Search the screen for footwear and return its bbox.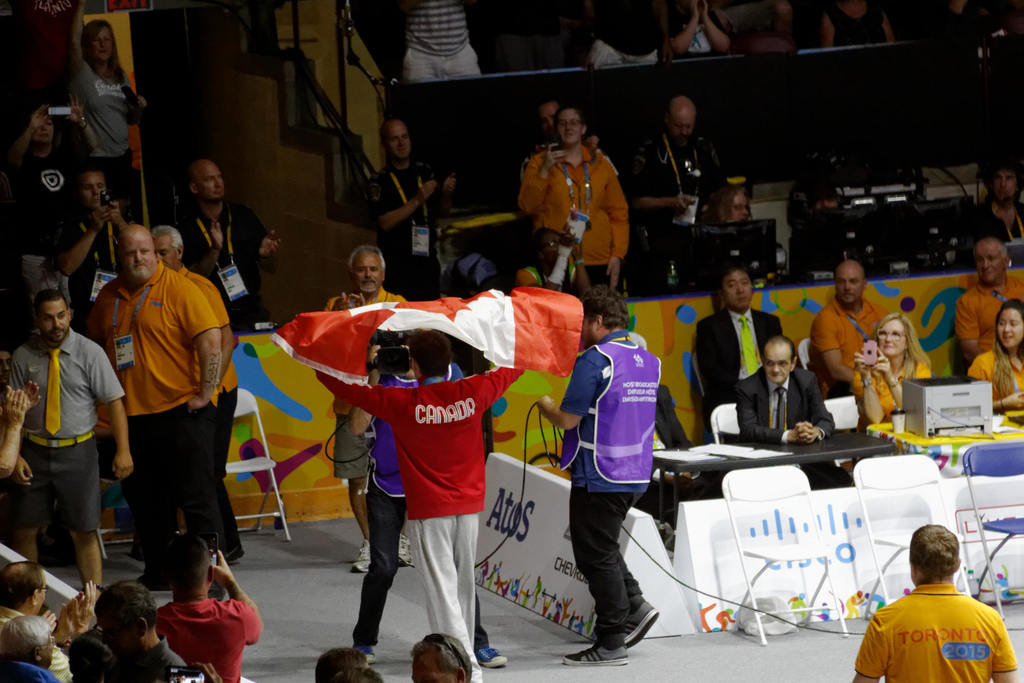
Found: box=[349, 645, 378, 663].
